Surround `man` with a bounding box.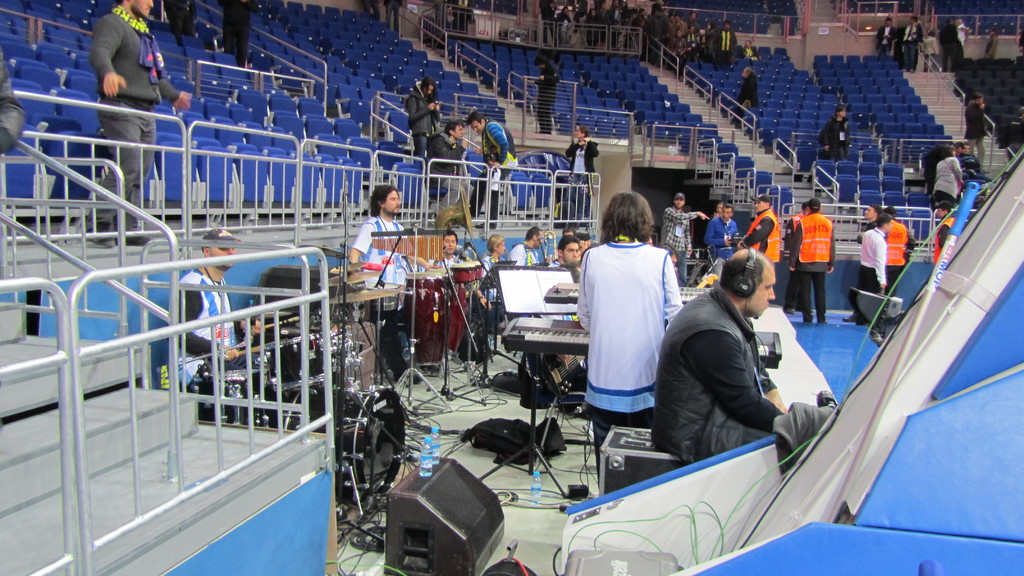
l=861, t=214, r=883, b=314.
